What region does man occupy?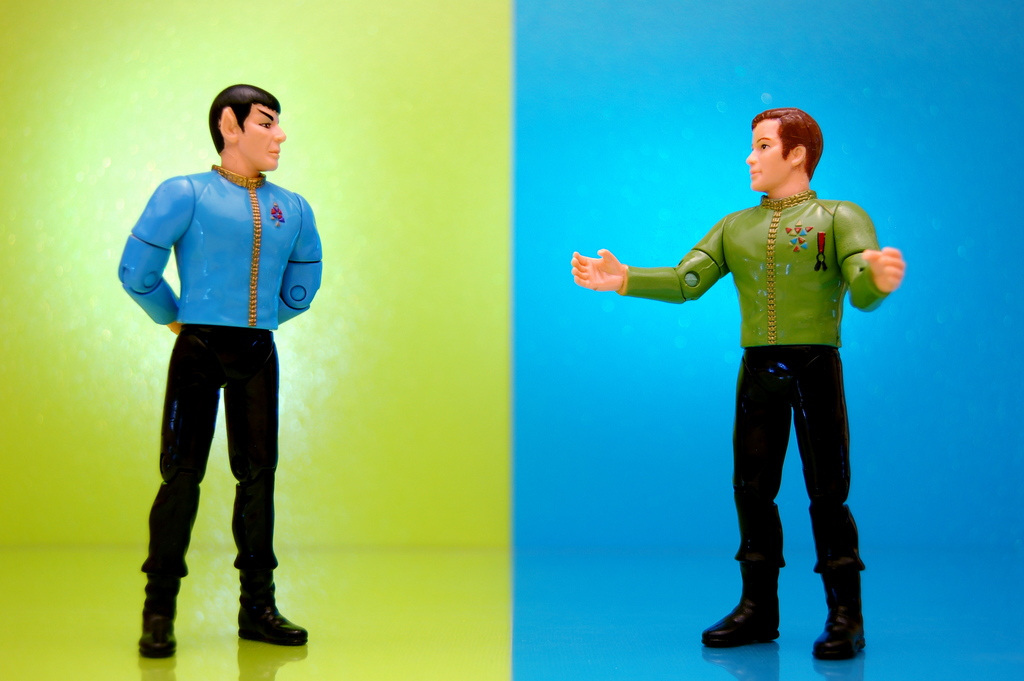
{"x1": 116, "y1": 94, "x2": 323, "y2": 649}.
